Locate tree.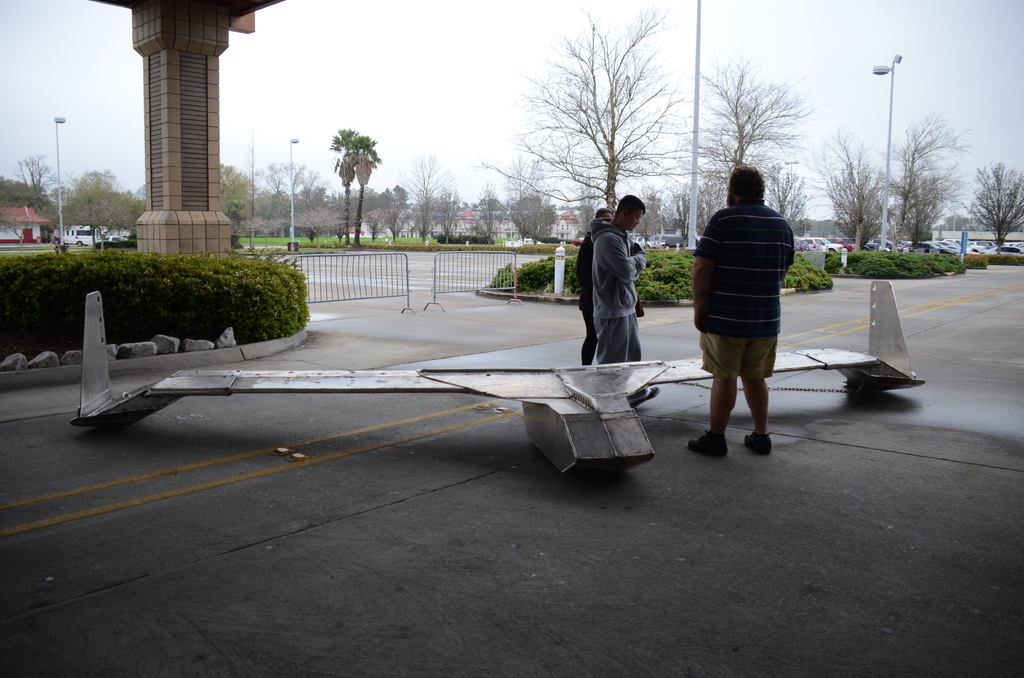
Bounding box: {"x1": 257, "y1": 154, "x2": 316, "y2": 239}.
